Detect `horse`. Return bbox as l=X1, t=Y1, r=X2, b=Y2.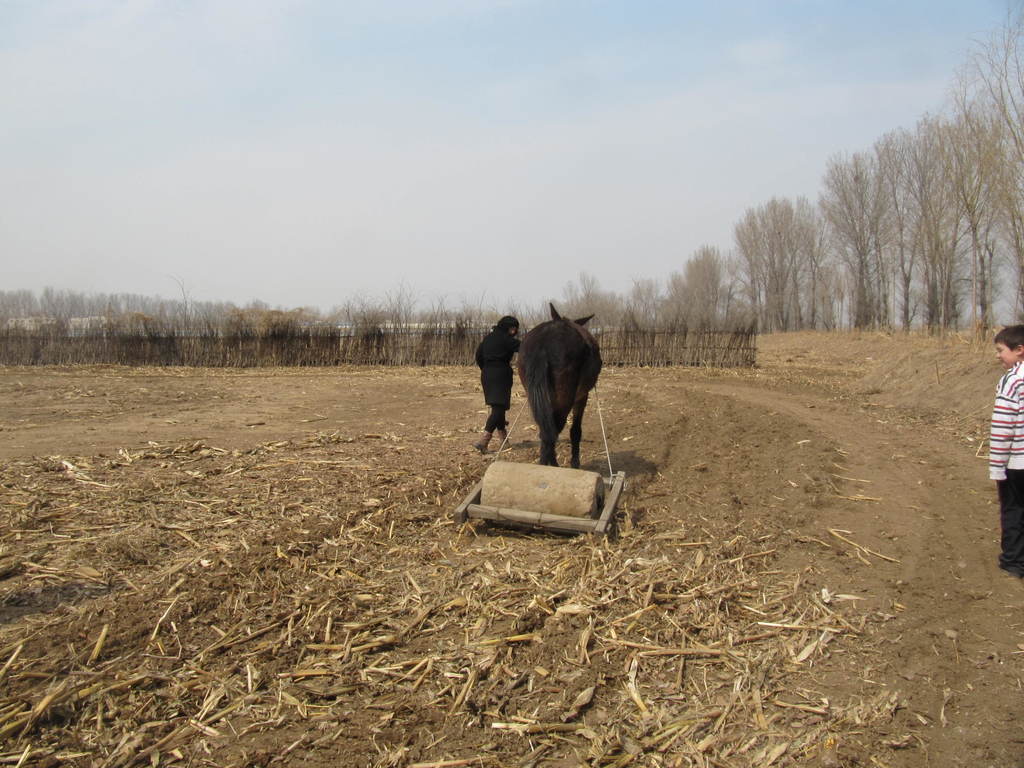
l=516, t=302, r=604, b=463.
